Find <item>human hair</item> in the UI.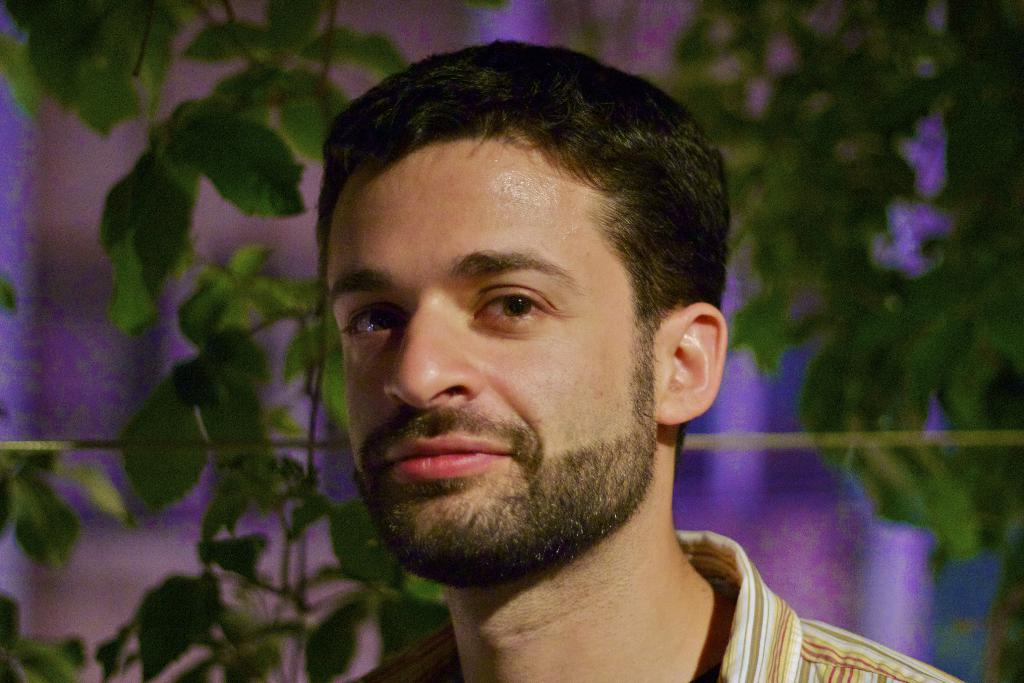
UI element at [x1=324, y1=49, x2=721, y2=491].
